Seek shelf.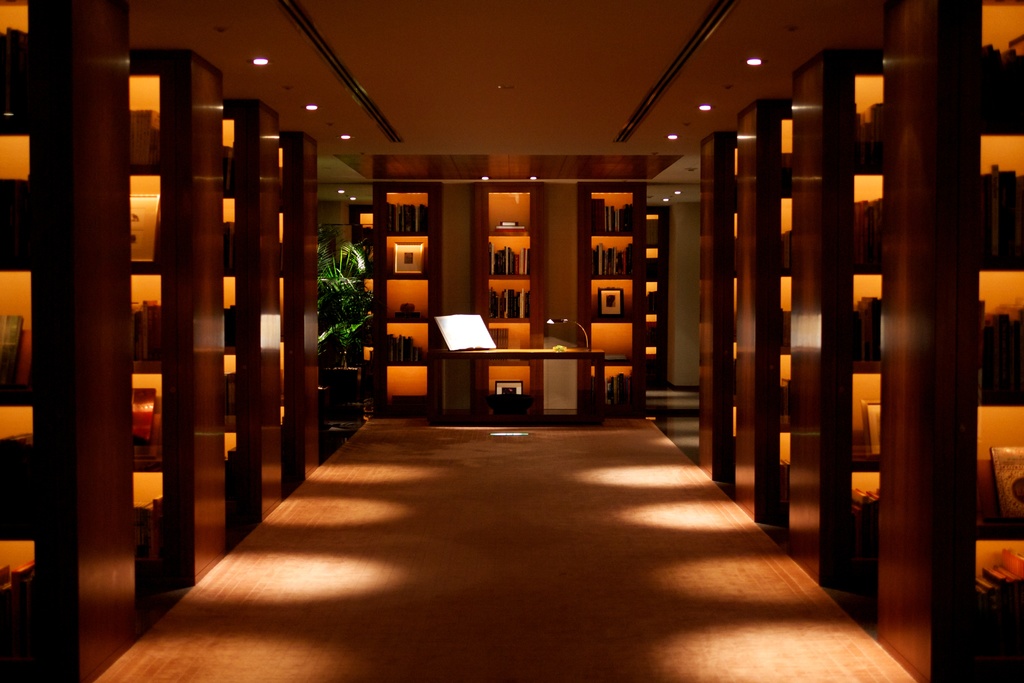
region(980, 270, 1023, 389).
